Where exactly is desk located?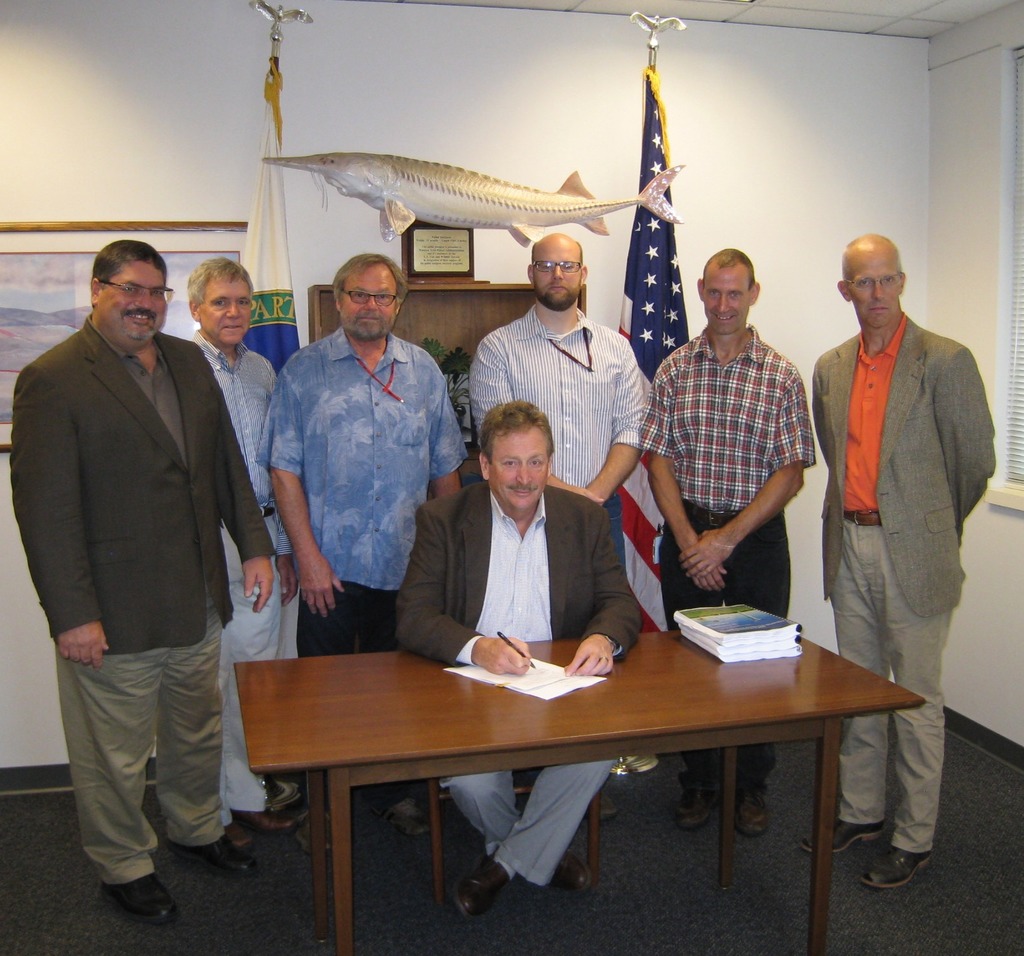
Its bounding box is left=232, top=602, right=906, bottom=926.
